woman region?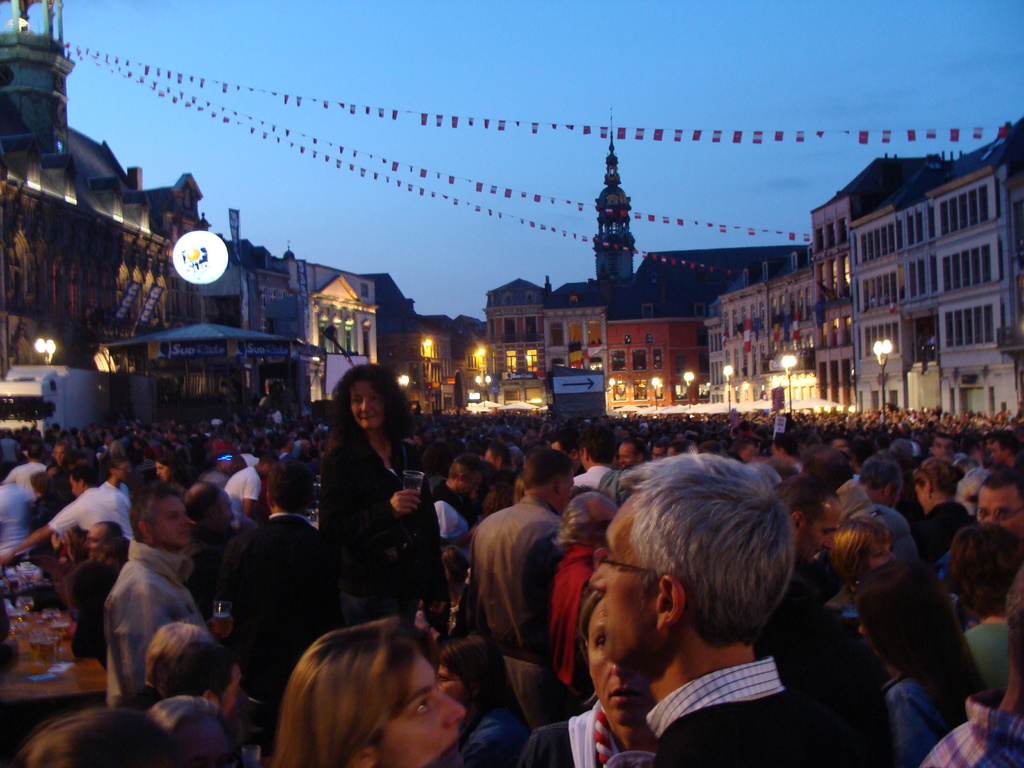
detection(426, 638, 520, 767)
